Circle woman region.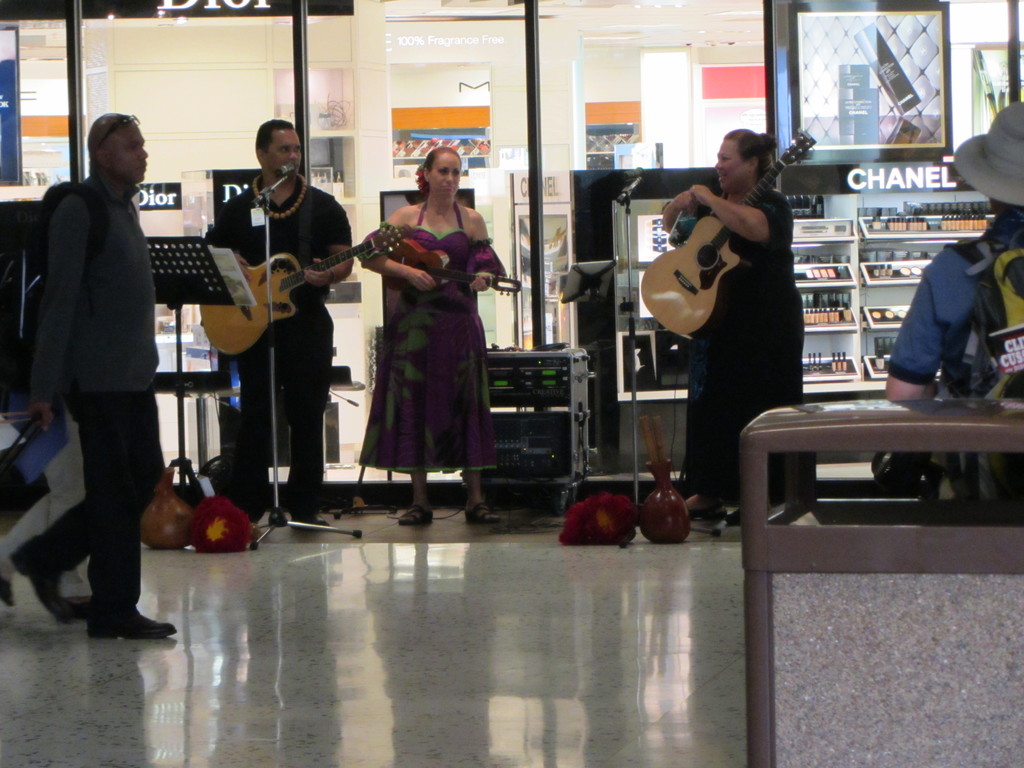
Region: left=349, top=153, right=494, bottom=516.
